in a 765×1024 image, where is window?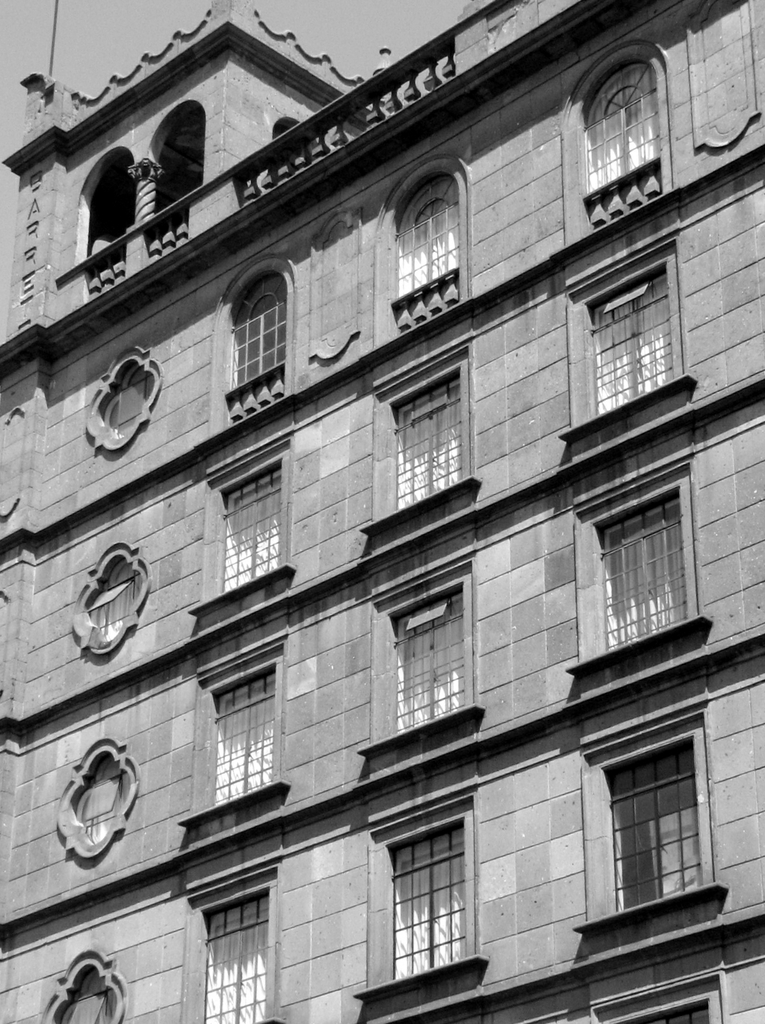
{"left": 204, "top": 252, "right": 296, "bottom": 435}.
